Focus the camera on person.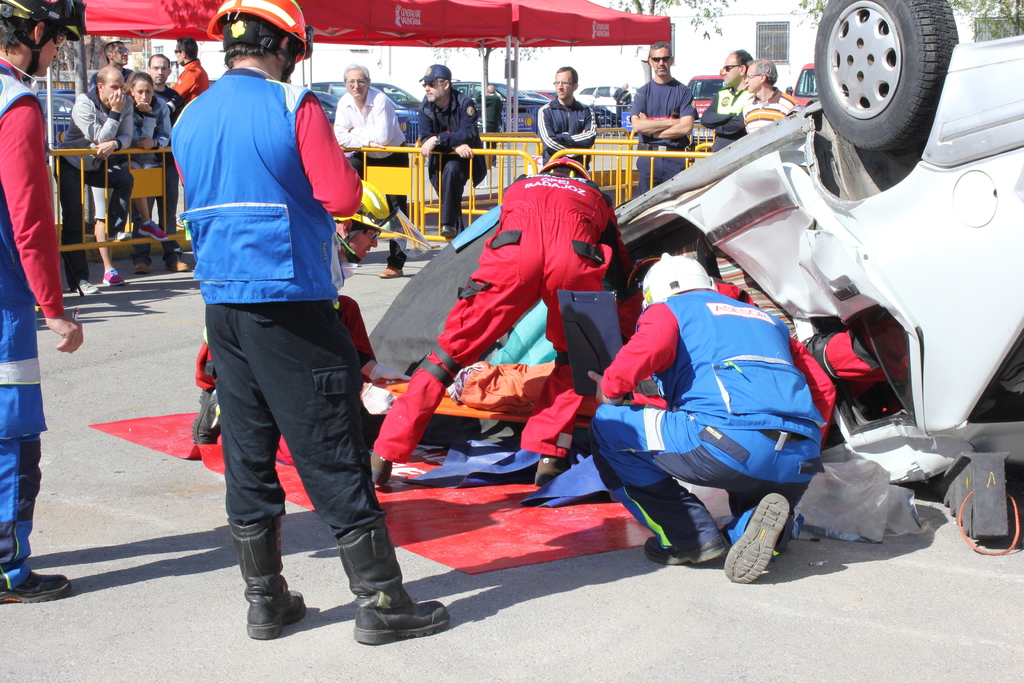
Focus region: bbox=(9, 0, 89, 609).
